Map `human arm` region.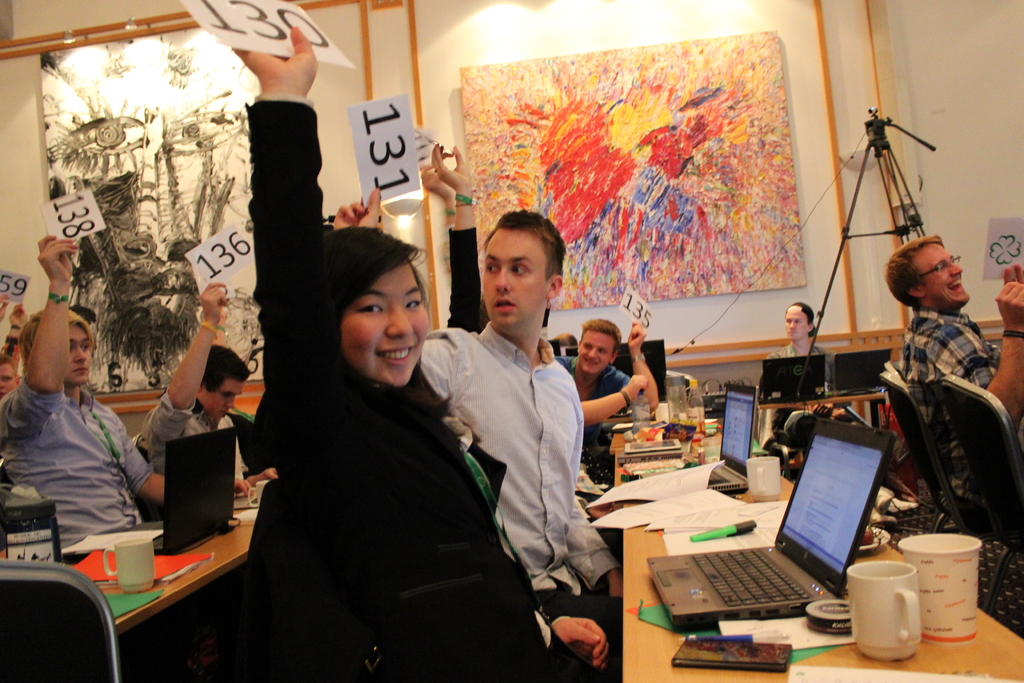
Mapped to <region>125, 429, 168, 505</region>.
